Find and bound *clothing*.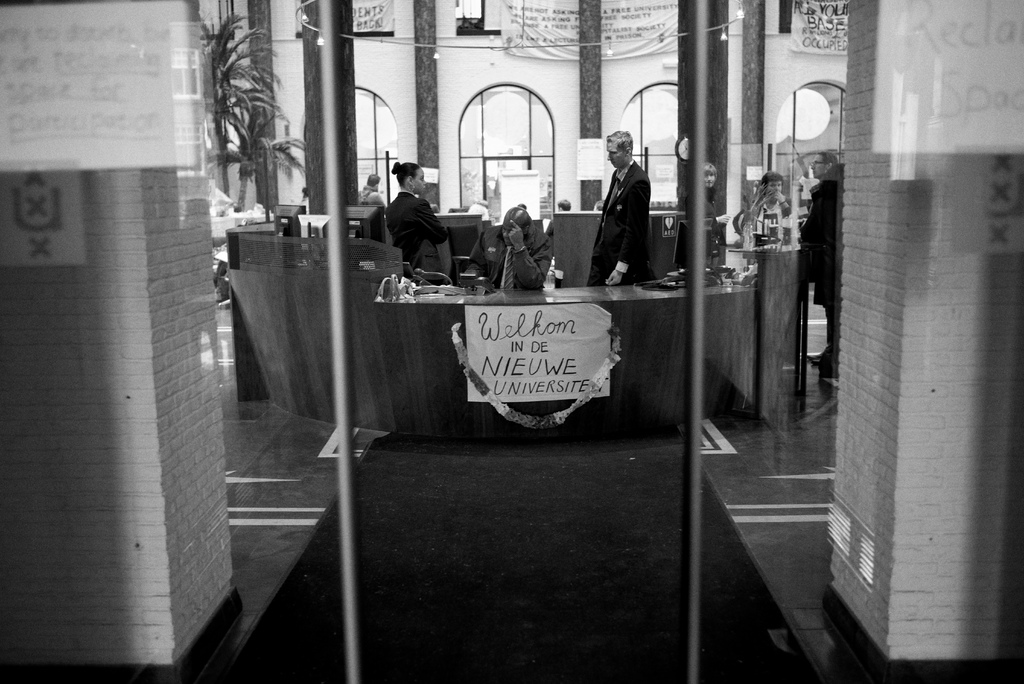
Bound: (387,192,458,277).
